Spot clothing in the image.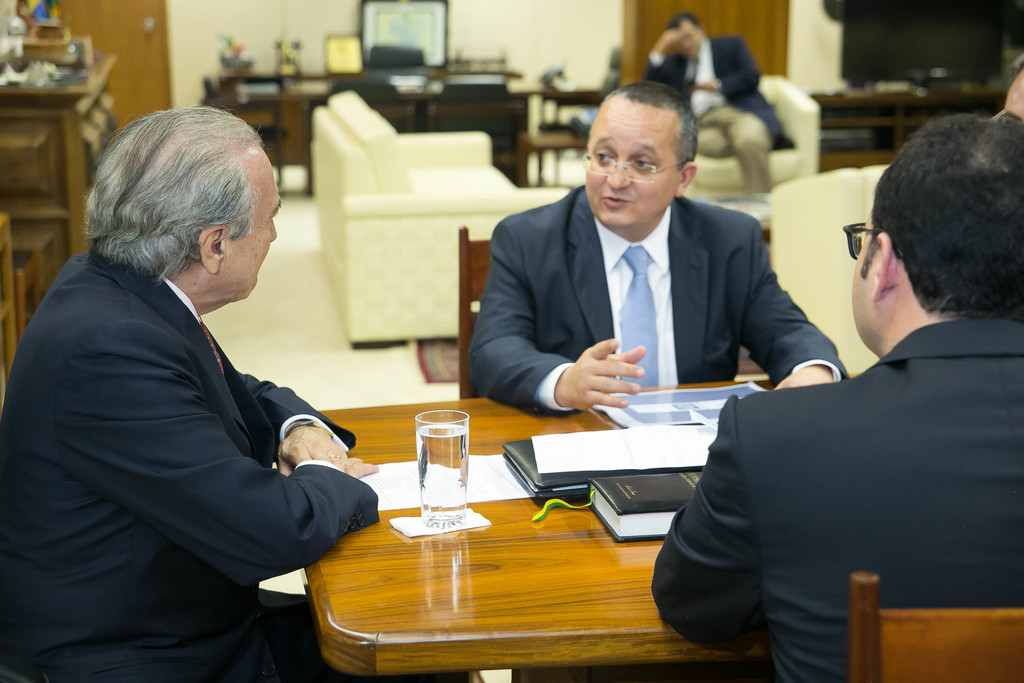
clothing found at <box>465,179,843,421</box>.
